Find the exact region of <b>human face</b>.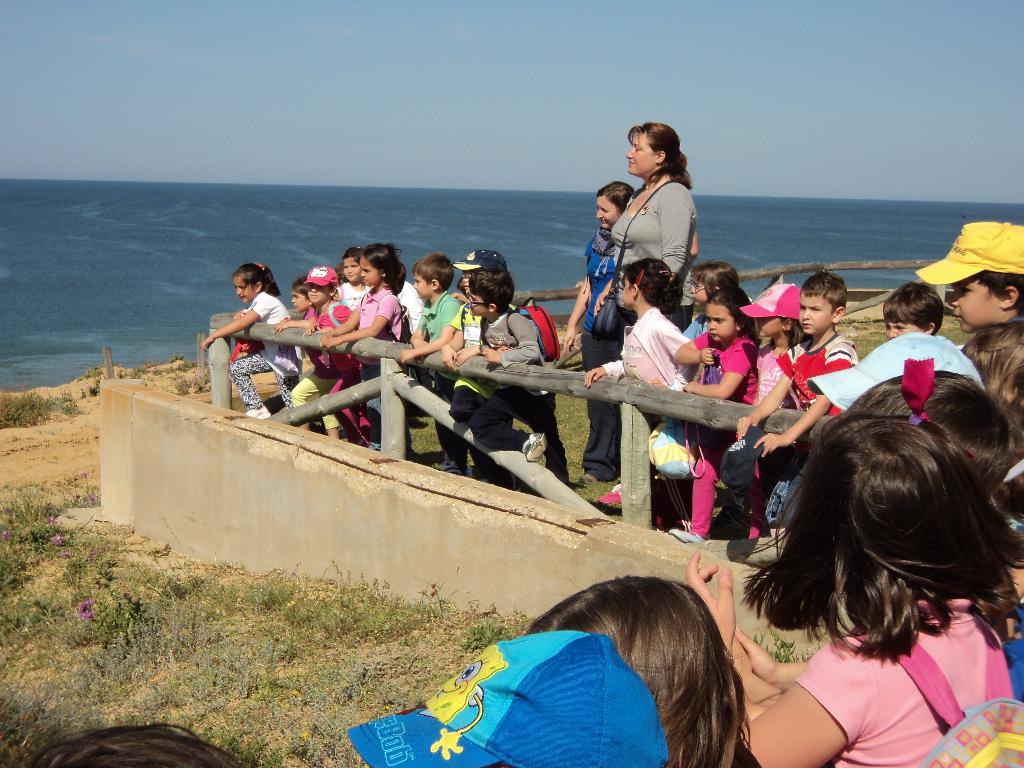
Exact region: 625 132 660 172.
